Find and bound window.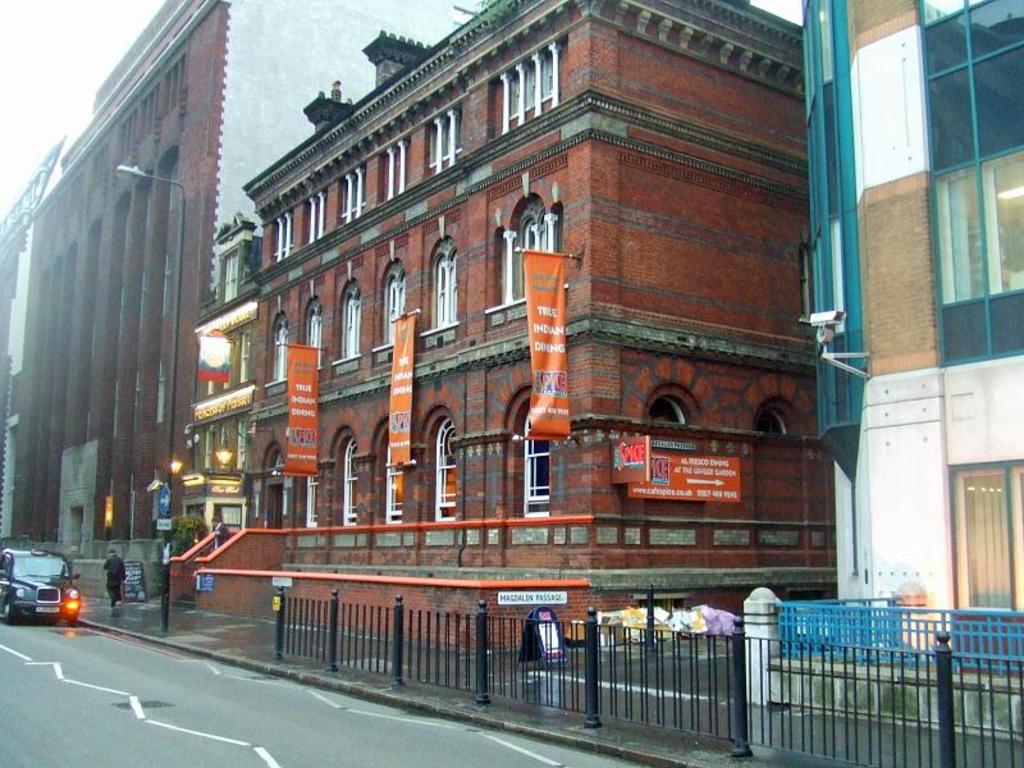
Bound: {"left": 754, "top": 398, "right": 801, "bottom": 435}.
